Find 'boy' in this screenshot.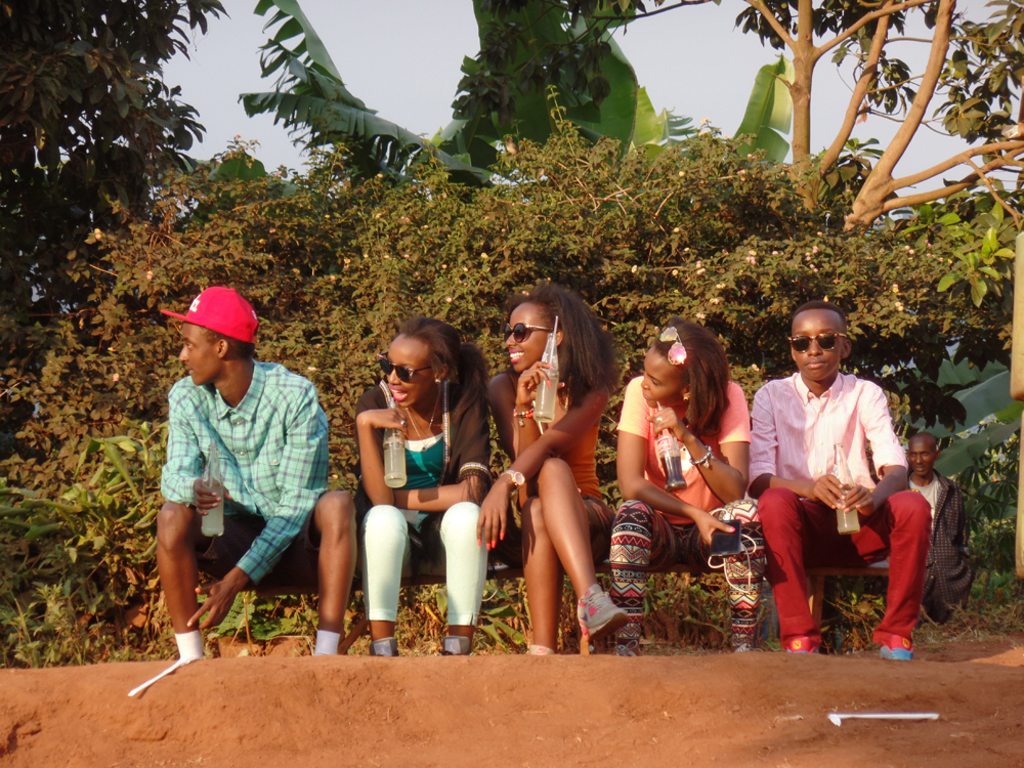
The bounding box for 'boy' is box(151, 263, 338, 681).
